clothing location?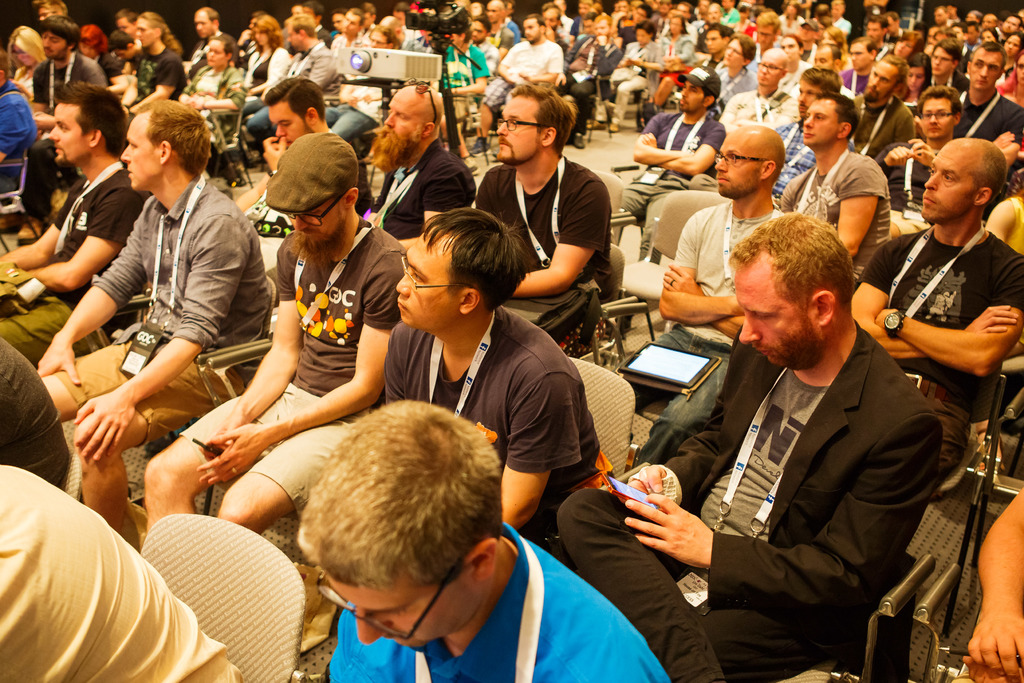
detection(0, 158, 161, 358)
